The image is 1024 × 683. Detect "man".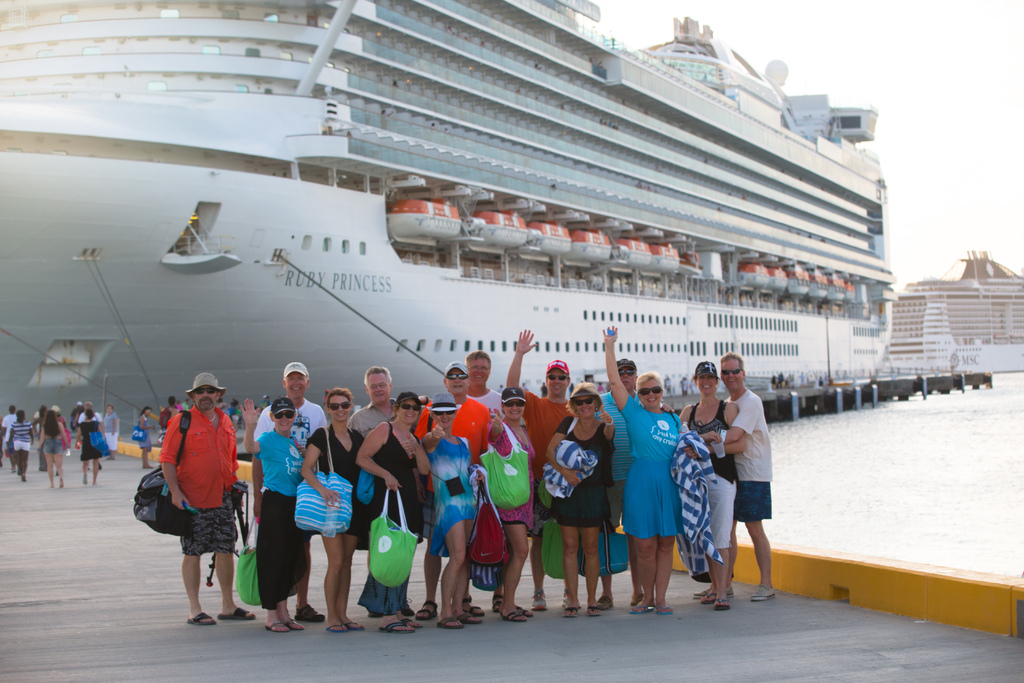
Detection: 0:406:18:472.
